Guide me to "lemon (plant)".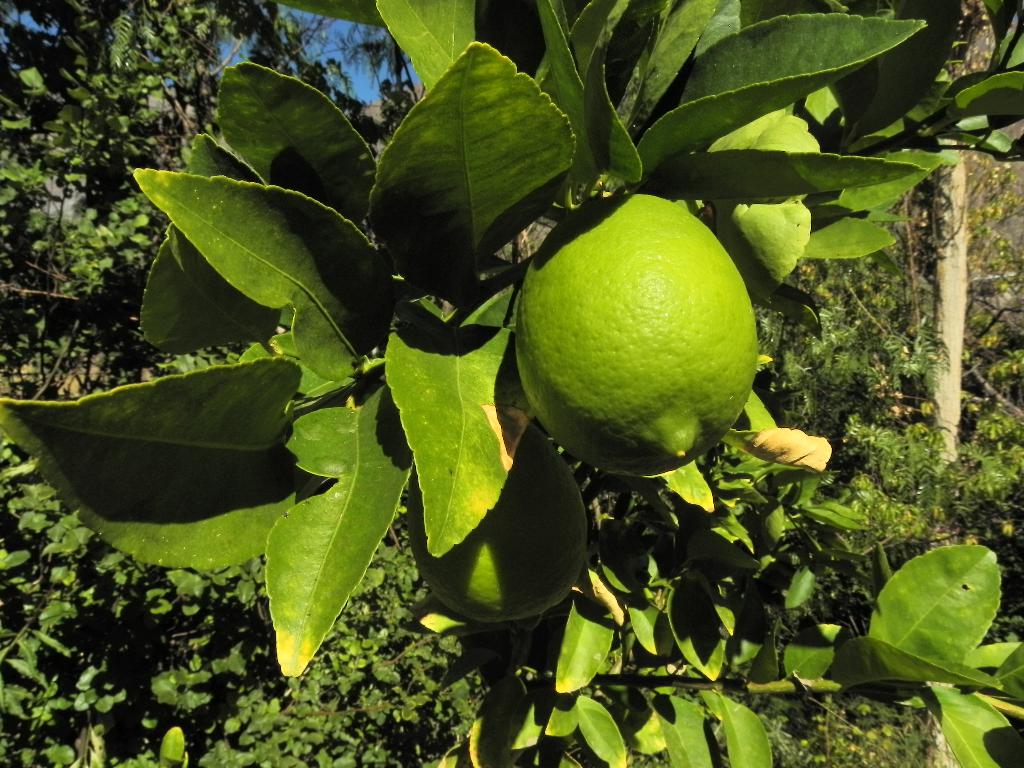
Guidance: <region>404, 424, 592, 618</region>.
